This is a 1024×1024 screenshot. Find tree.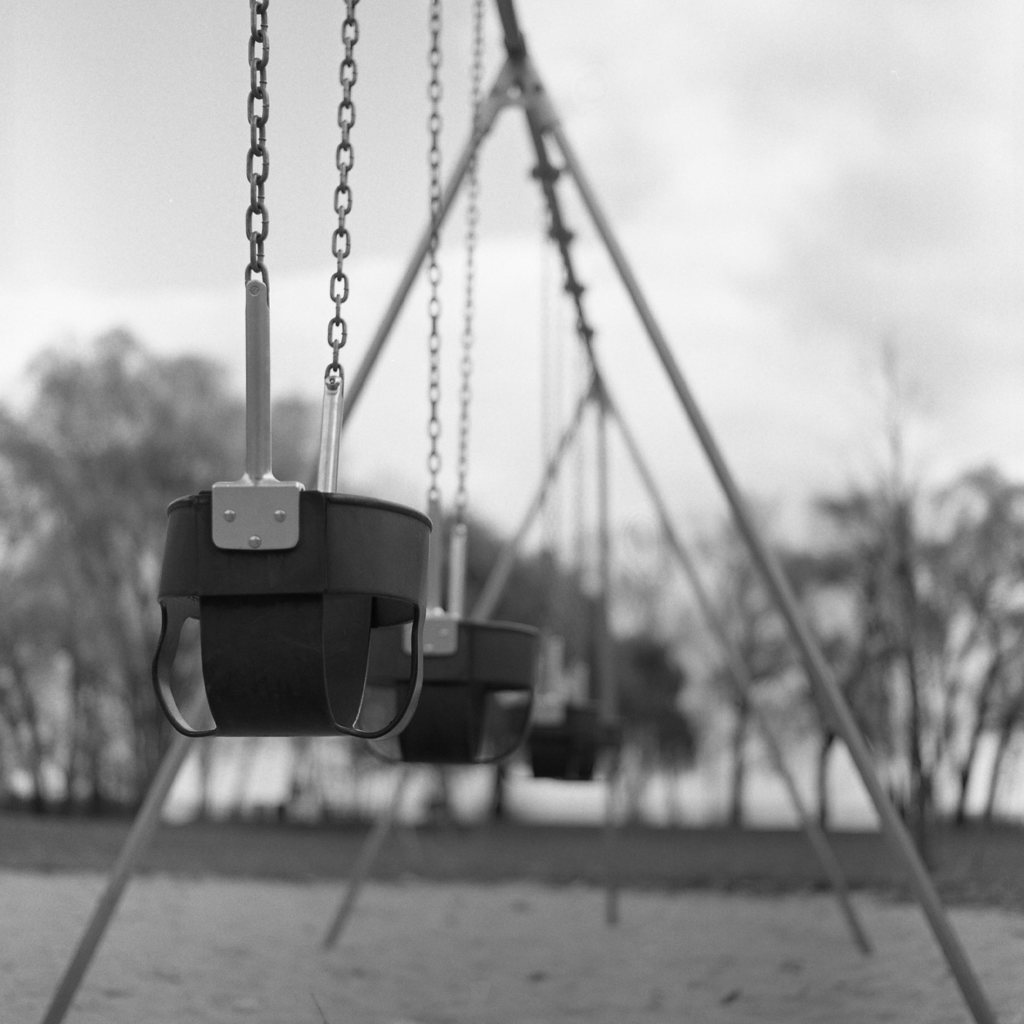
Bounding box: region(671, 246, 993, 892).
